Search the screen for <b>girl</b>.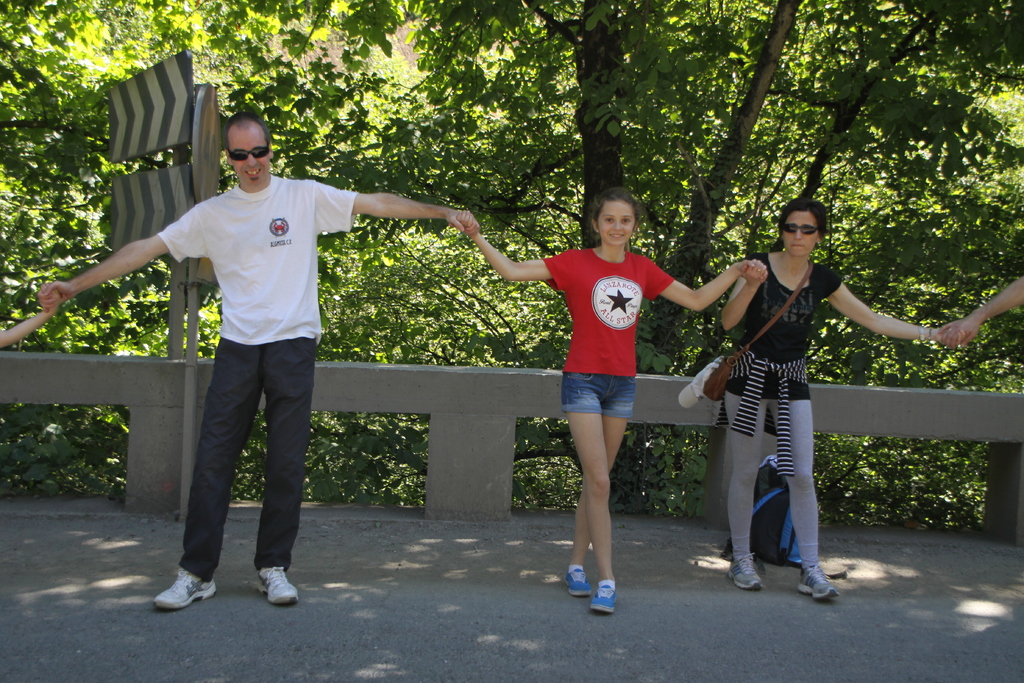
Found at 715/190/951/602.
